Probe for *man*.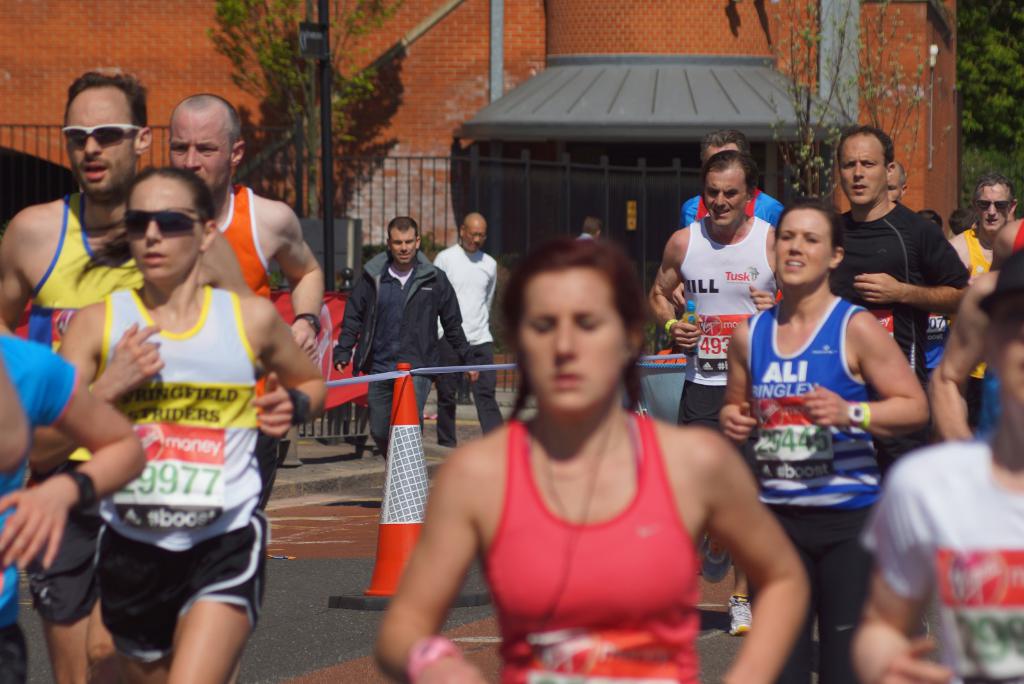
Probe result: [left=669, top=127, right=786, bottom=316].
